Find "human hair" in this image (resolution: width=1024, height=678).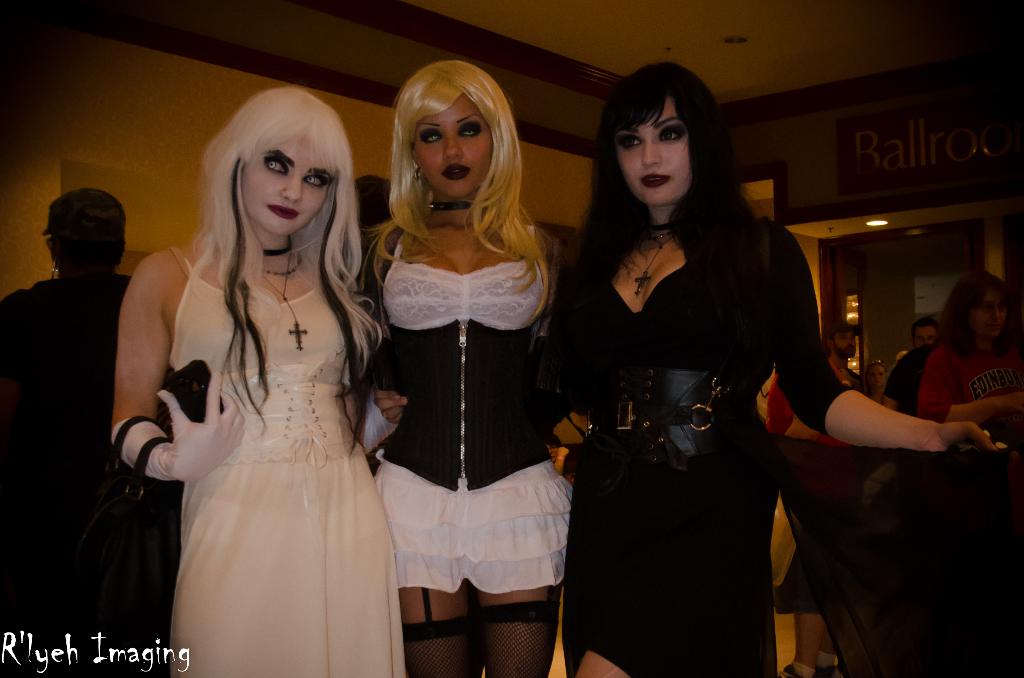
region(937, 271, 1023, 364).
